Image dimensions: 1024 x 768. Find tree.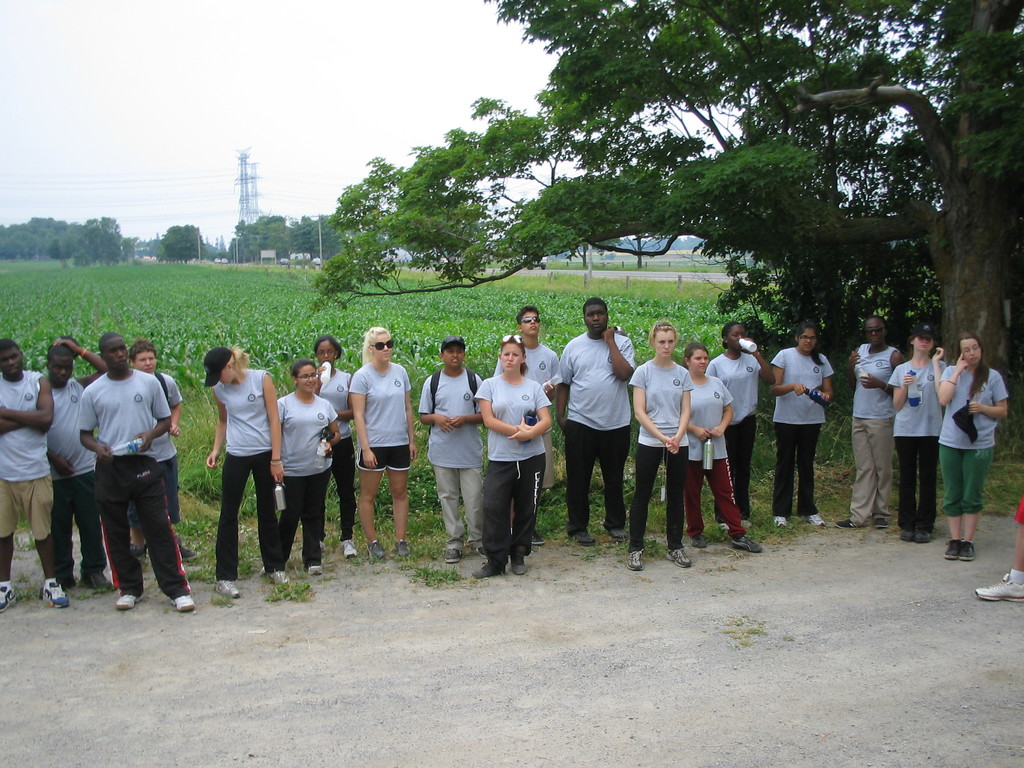
157:222:207:267.
